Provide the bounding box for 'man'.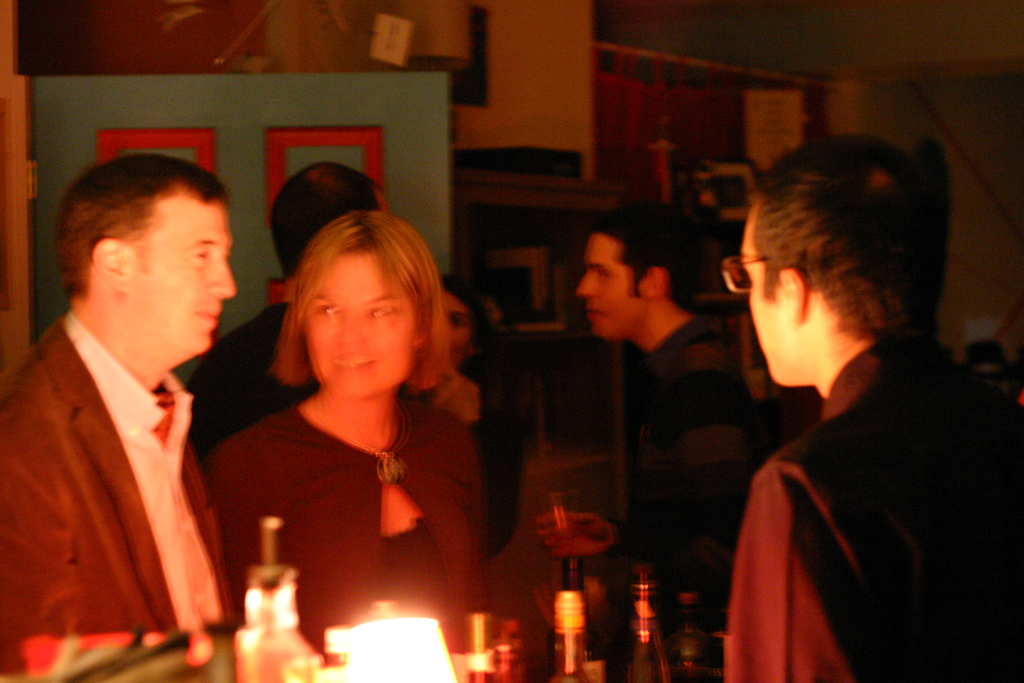
<region>179, 158, 428, 458</region>.
